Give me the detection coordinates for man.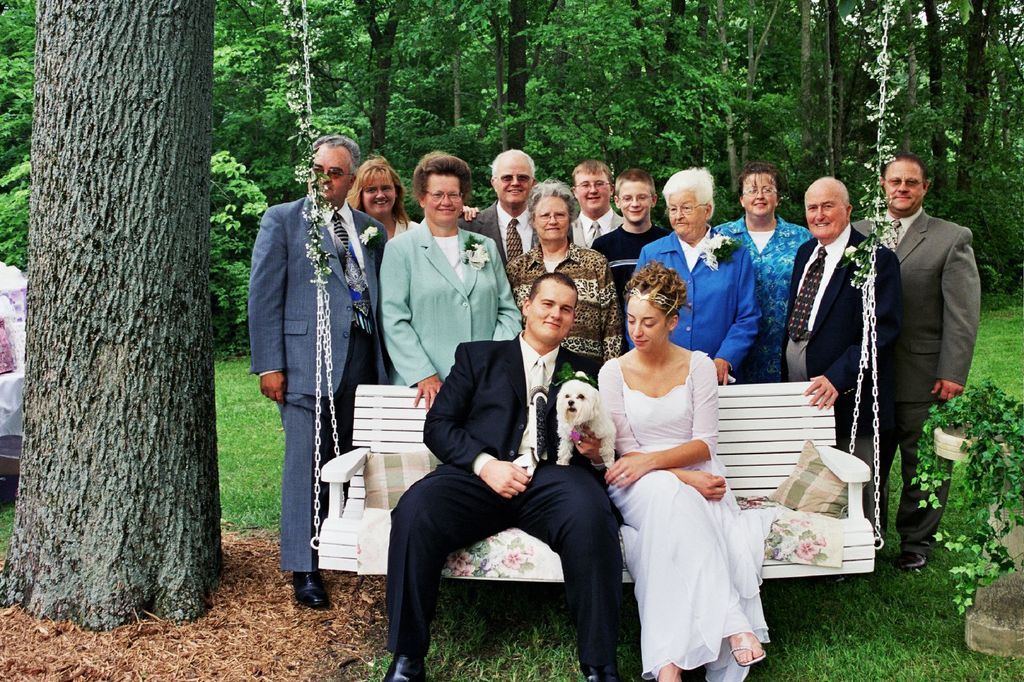
bbox(572, 160, 626, 252).
